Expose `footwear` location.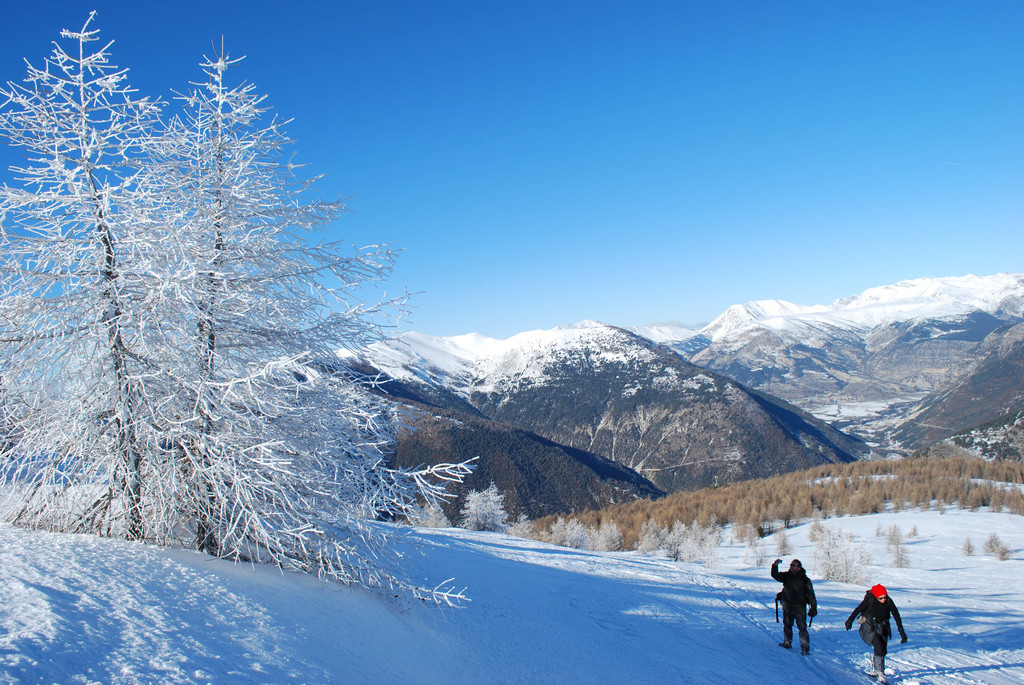
Exposed at [797, 646, 808, 658].
